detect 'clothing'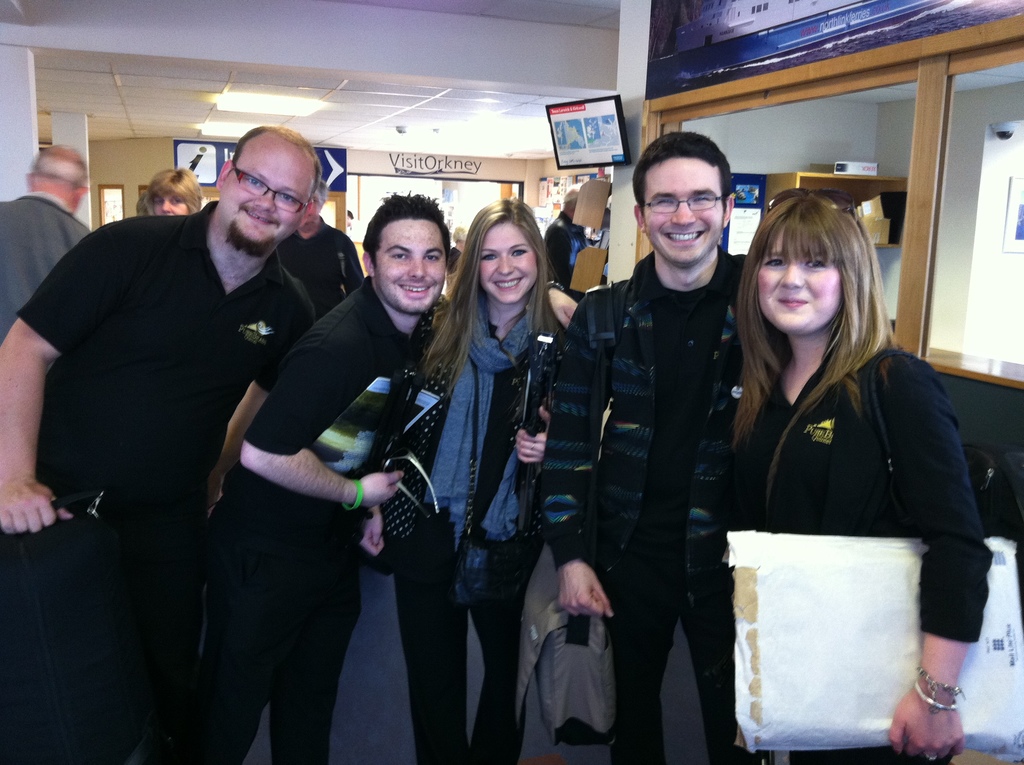
(left=42, top=156, right=390, bottom=743)
